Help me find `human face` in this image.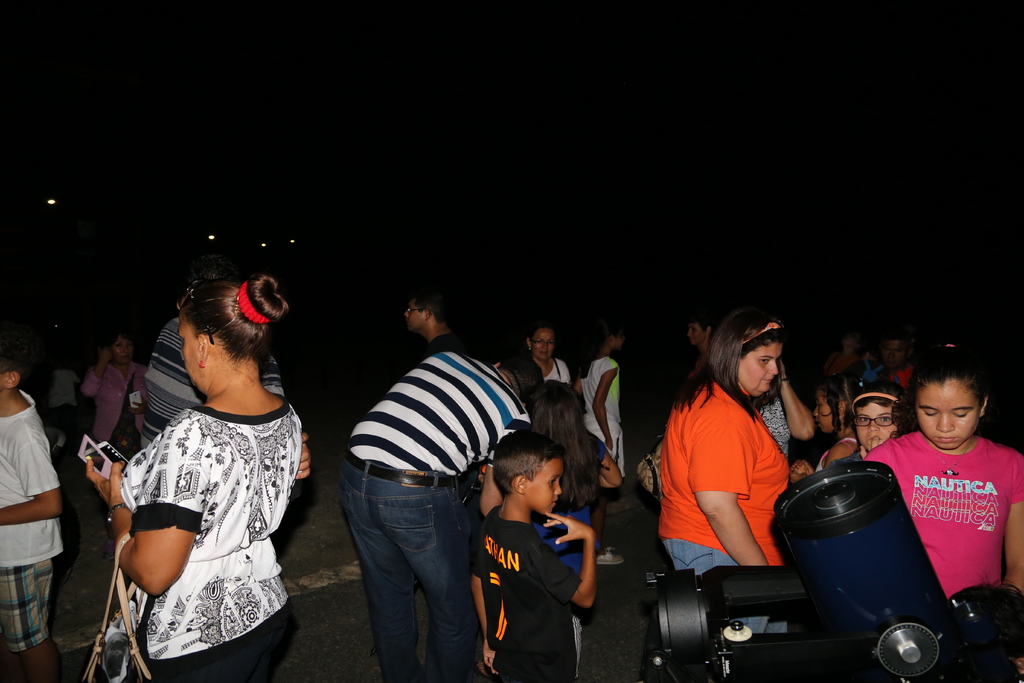
Found it: Rect(815, 389, 831, 431).
